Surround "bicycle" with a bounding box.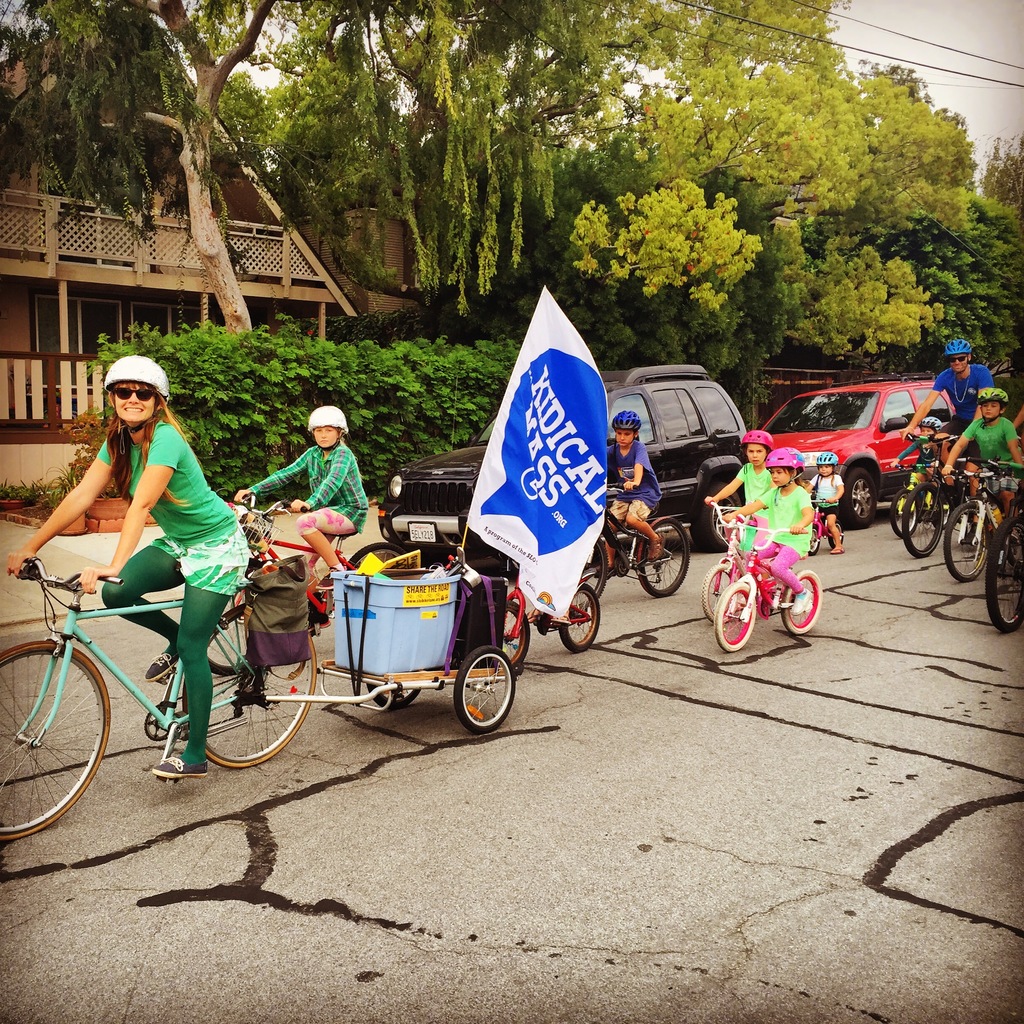
pyautogui.locateOnScreen(0, 557, 315, 844).
